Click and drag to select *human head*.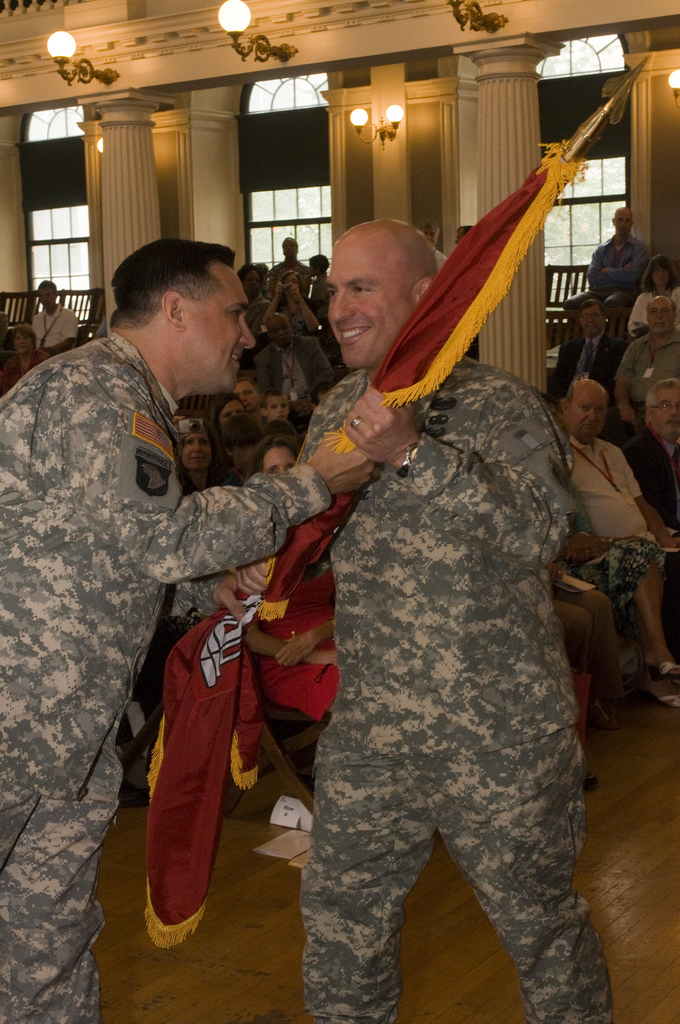
Selection: region(309, 252, 332, 275).
